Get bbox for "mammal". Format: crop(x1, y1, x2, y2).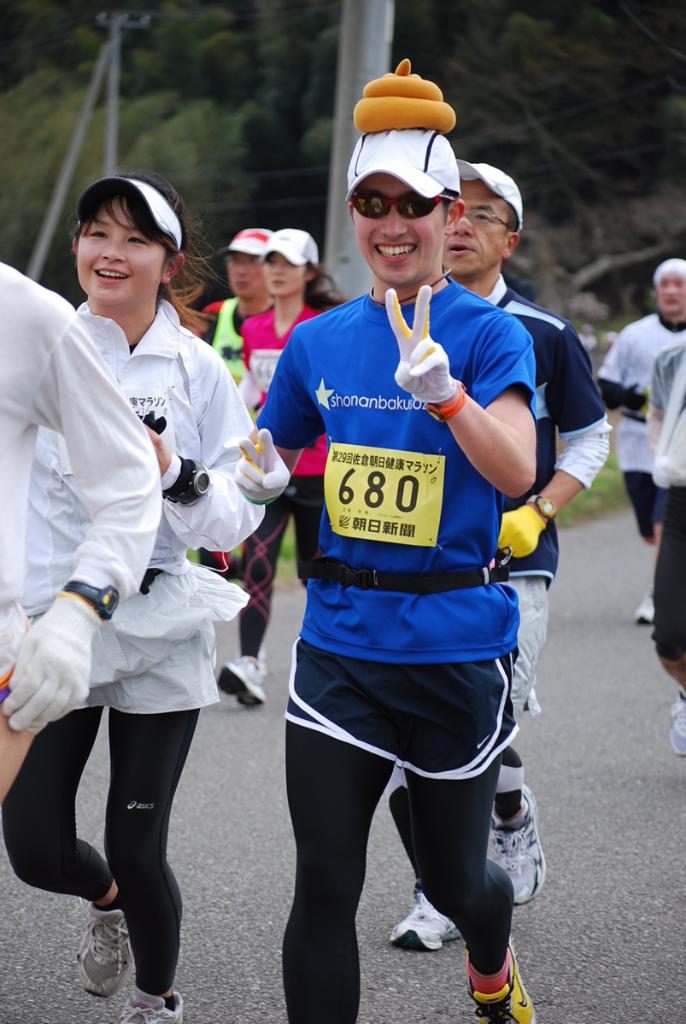
crop(586, 249, 685, 616).
